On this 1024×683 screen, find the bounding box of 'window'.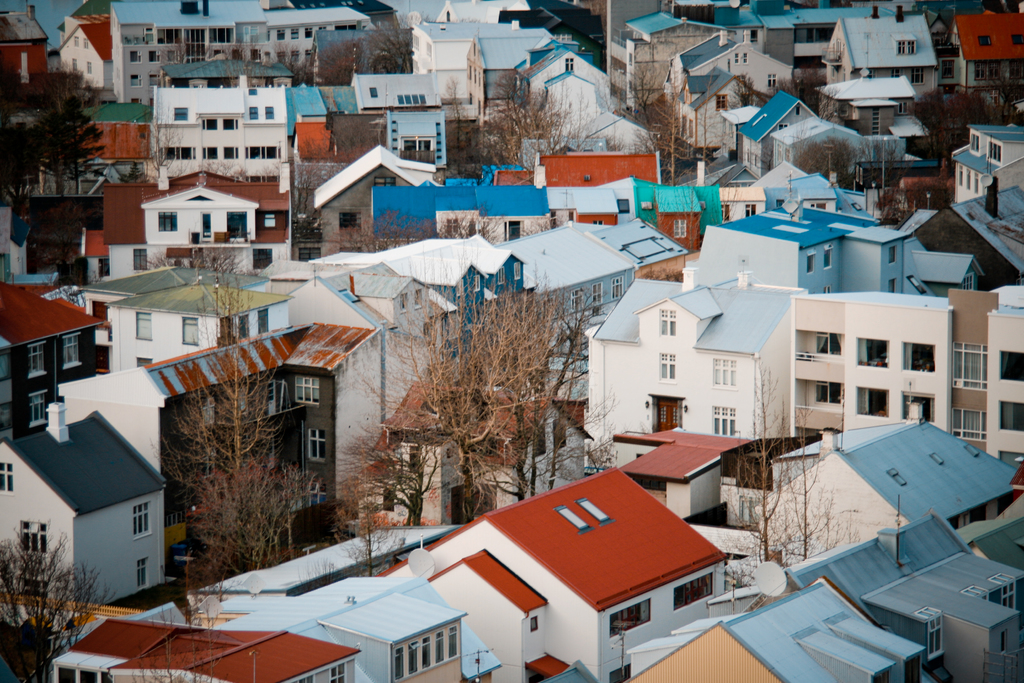
Bounding box: <bbox>855, 334, 892, 366</bbox>.
